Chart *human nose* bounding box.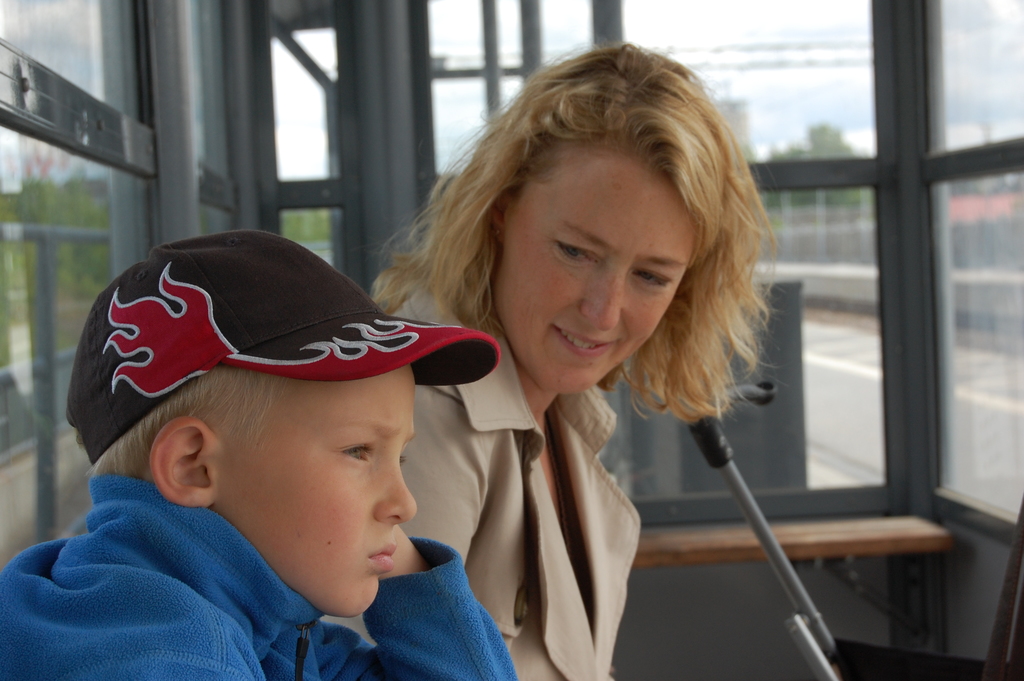
Charted: region(581, 269, 628, 329).
